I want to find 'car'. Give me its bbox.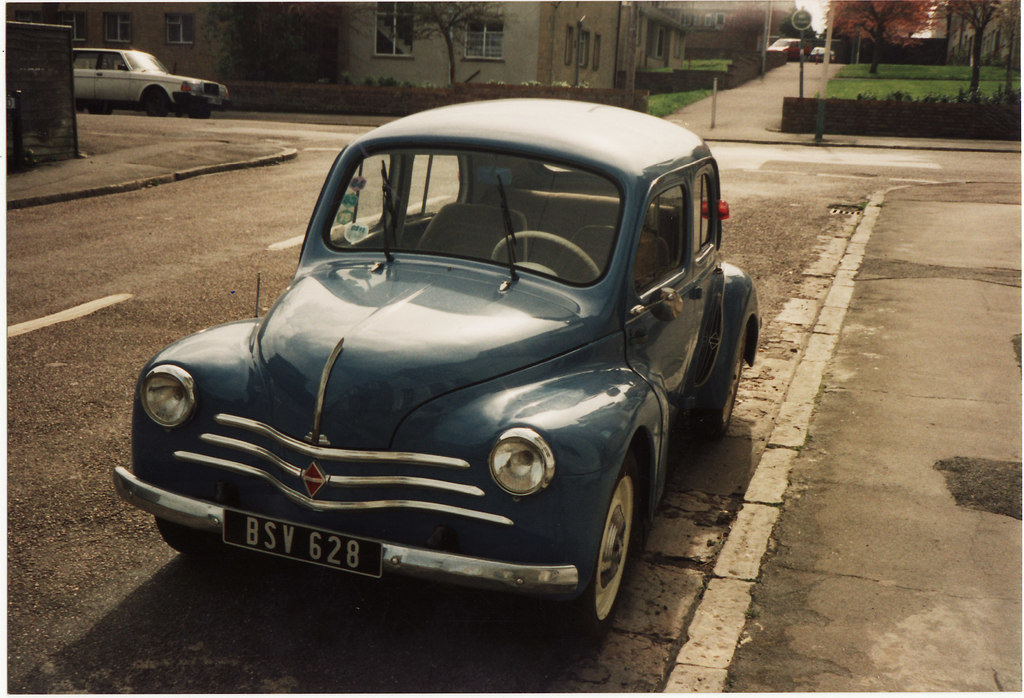
box(73, 49, 229, 118).
